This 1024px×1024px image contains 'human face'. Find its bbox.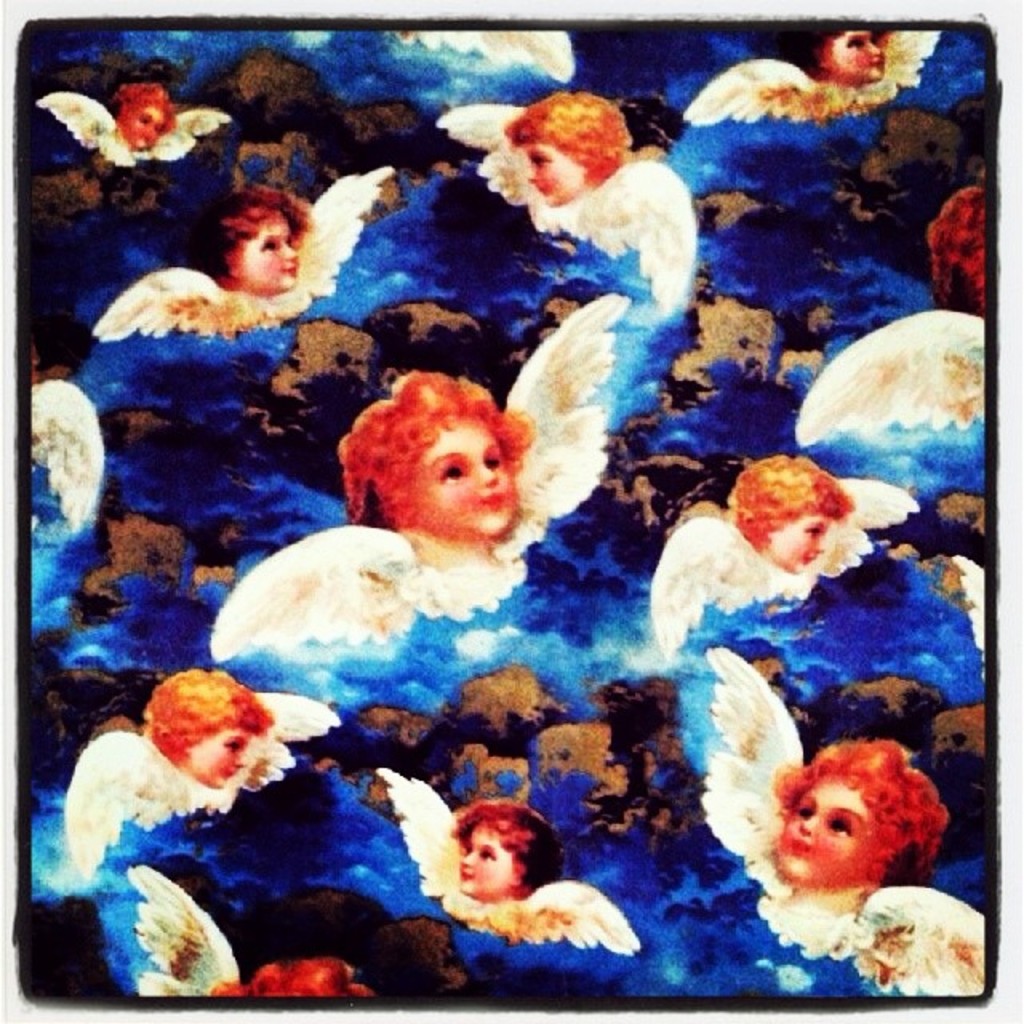
[left=523, top=142, right=582, bottom=211].
